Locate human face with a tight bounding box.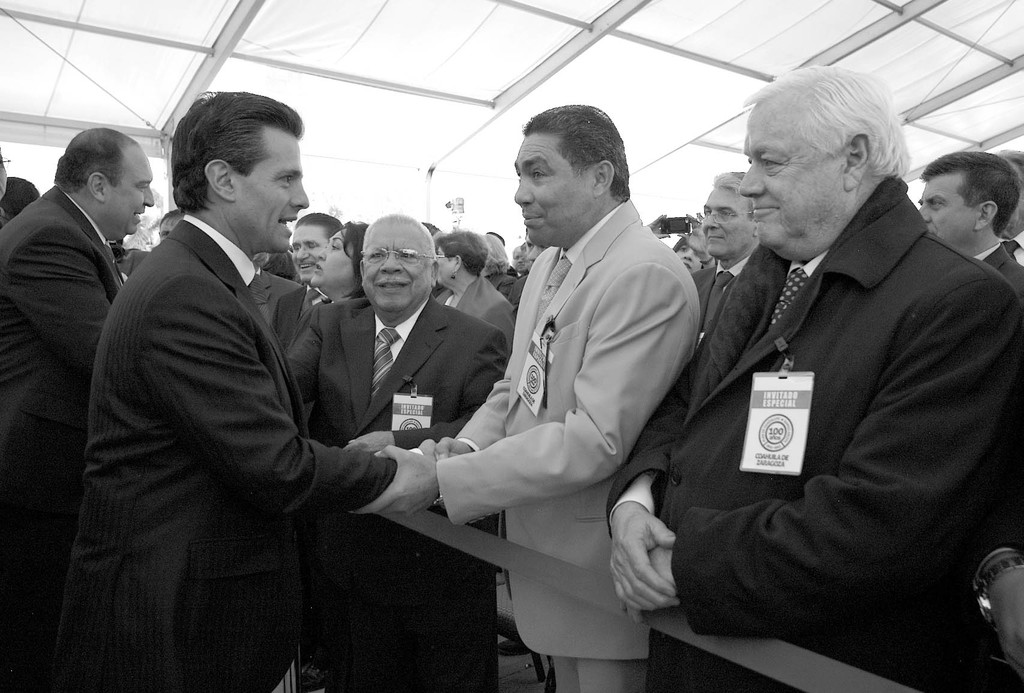
514,131,595,241.
